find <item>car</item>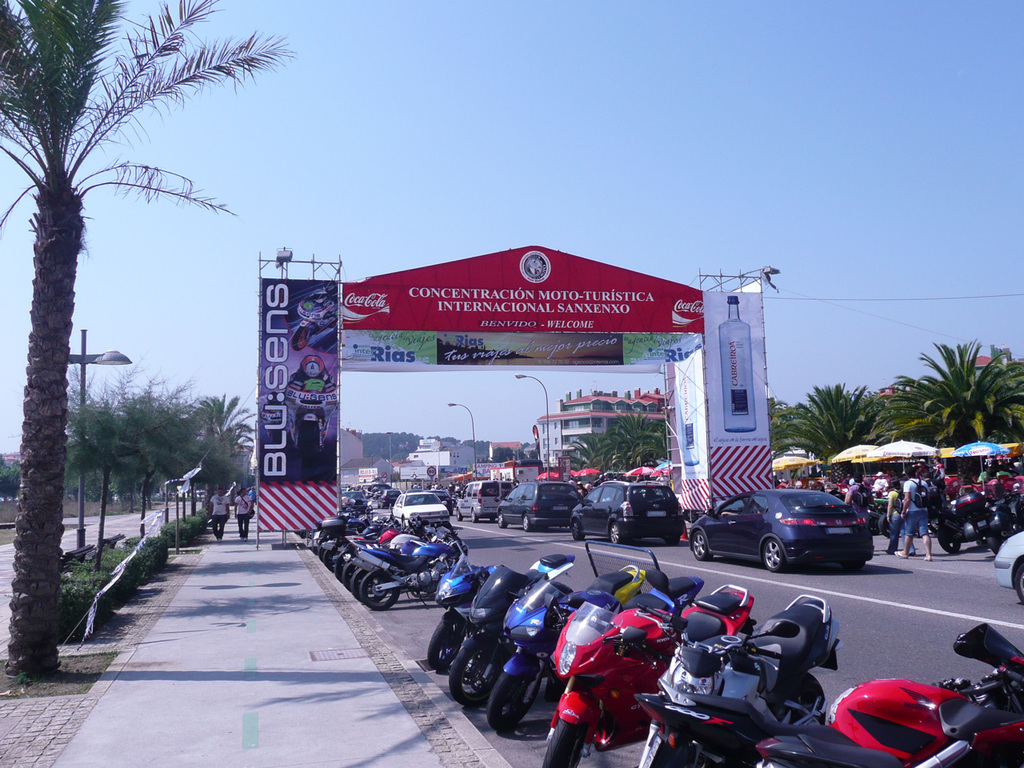
x1=694, y1=491, x2=881, y2=580
